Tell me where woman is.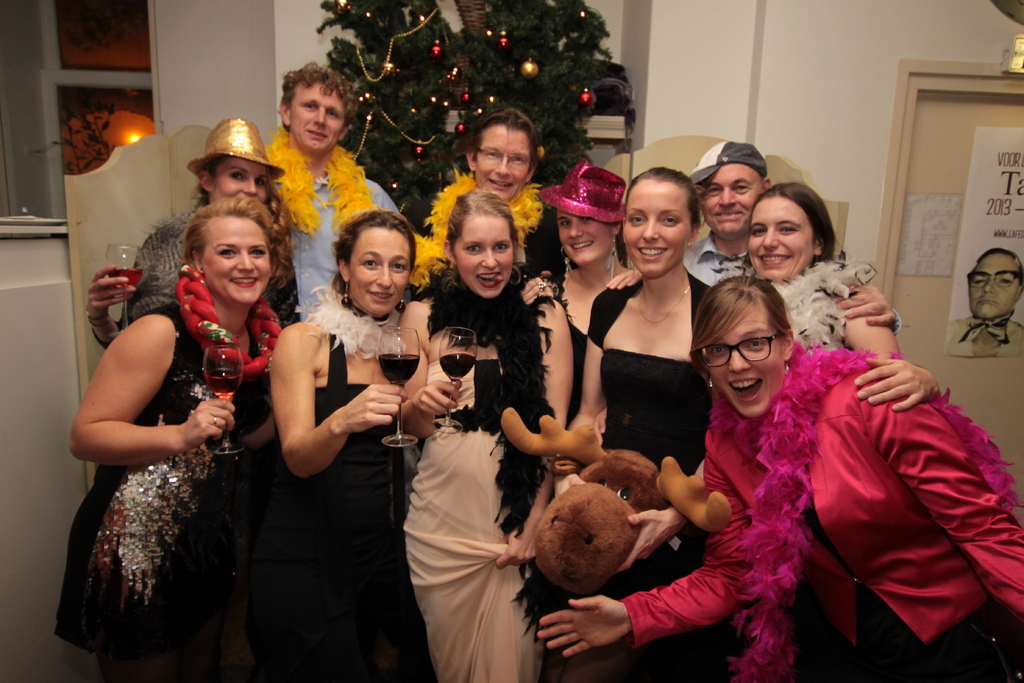
woman is at x1=397 y1=186 x2=572 y2=682.
